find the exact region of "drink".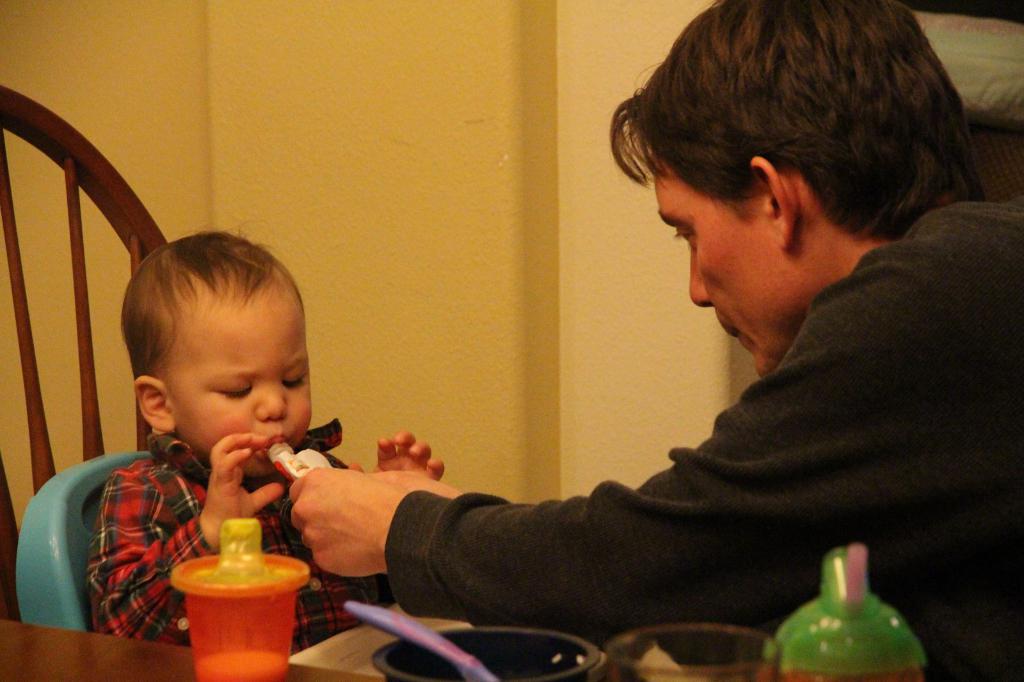
Exact region: bbox=[197, 654, 286, 681].
